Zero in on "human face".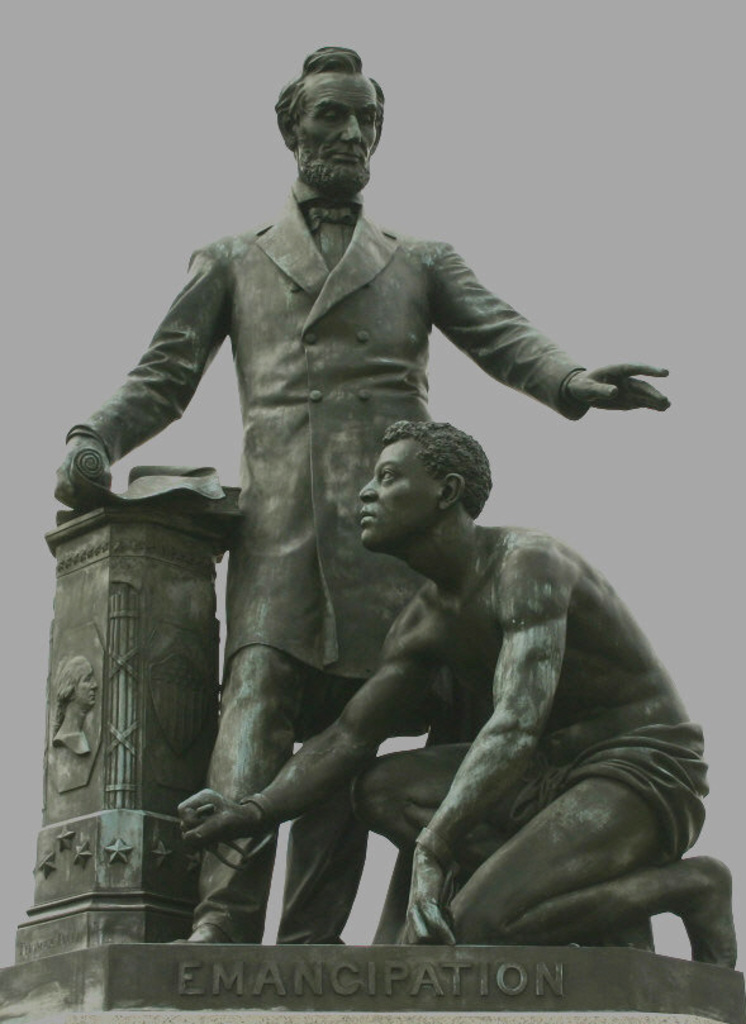
Zeroed in: 304,67,381,182.
